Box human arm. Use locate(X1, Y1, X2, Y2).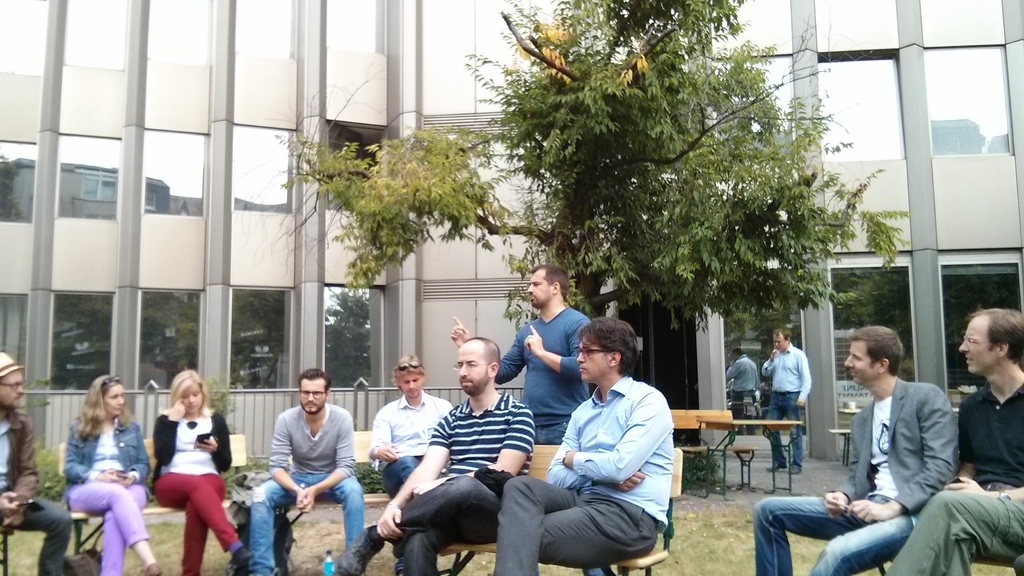
locate(409, 410, 531, 495).
